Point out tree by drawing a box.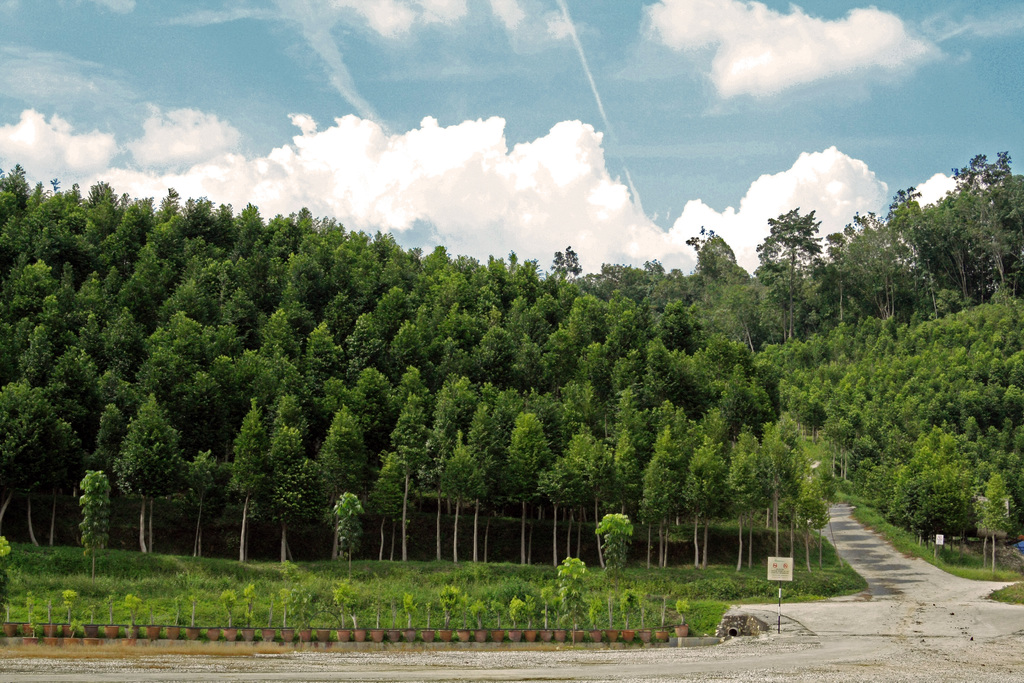
BBox(501, 409, 561, 563).
